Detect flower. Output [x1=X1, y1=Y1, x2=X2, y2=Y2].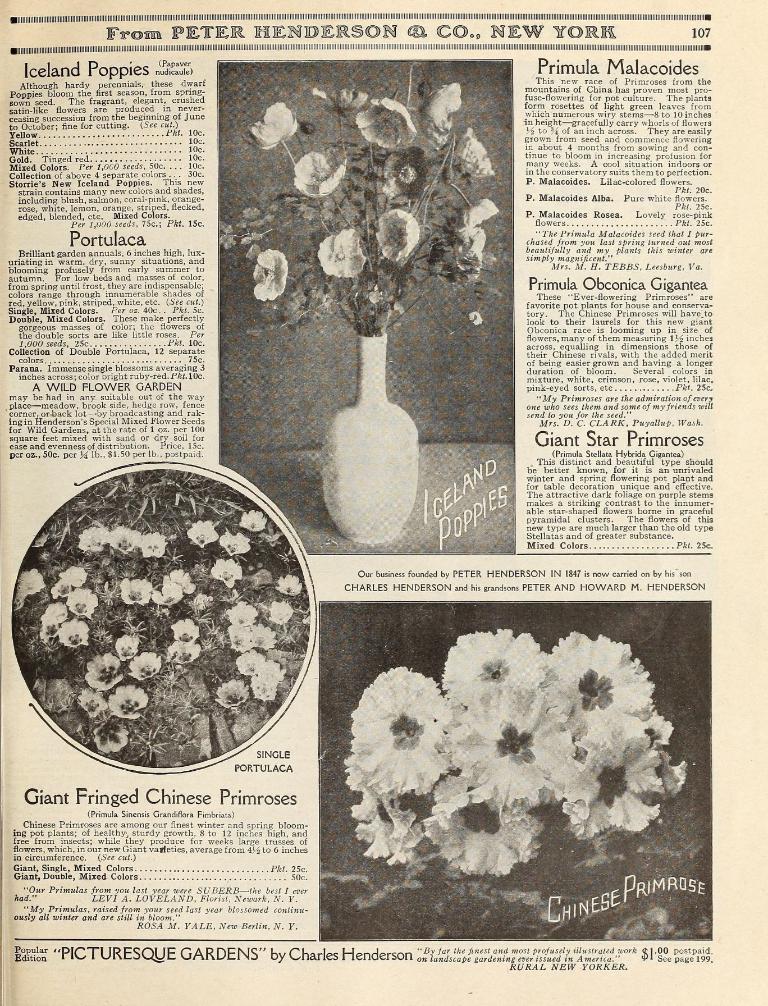
[x1=75, y1=520, x2=109, y2=555].
